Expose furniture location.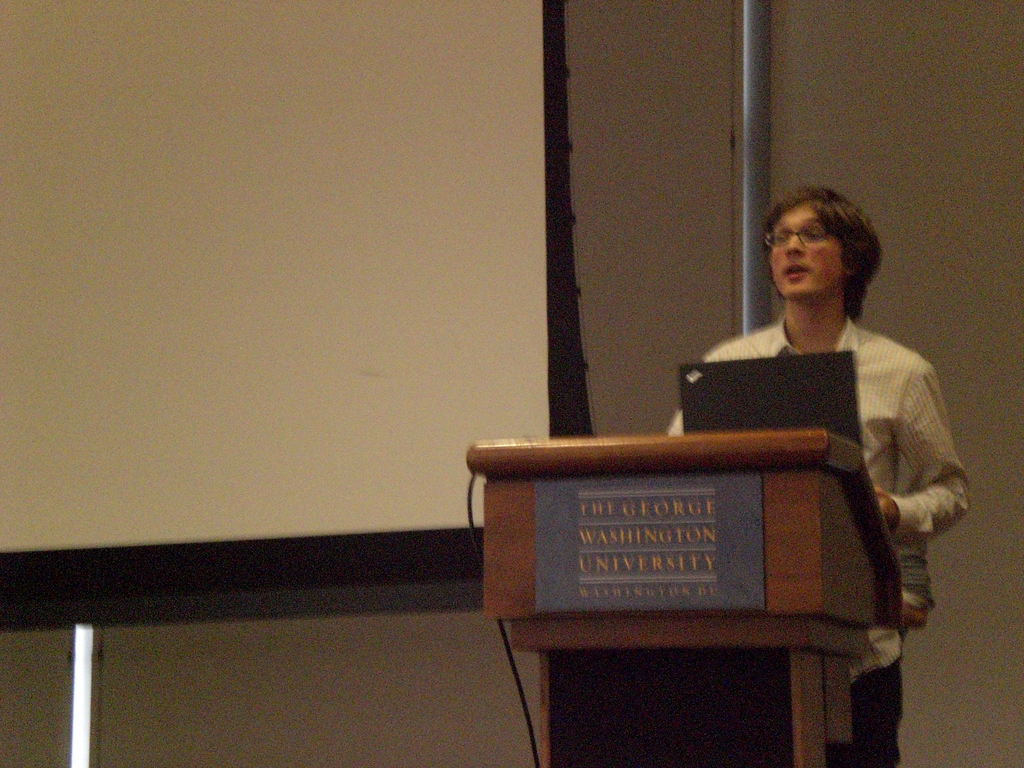
Exposed at [left=464, top=431, right=903, bottom=767].
